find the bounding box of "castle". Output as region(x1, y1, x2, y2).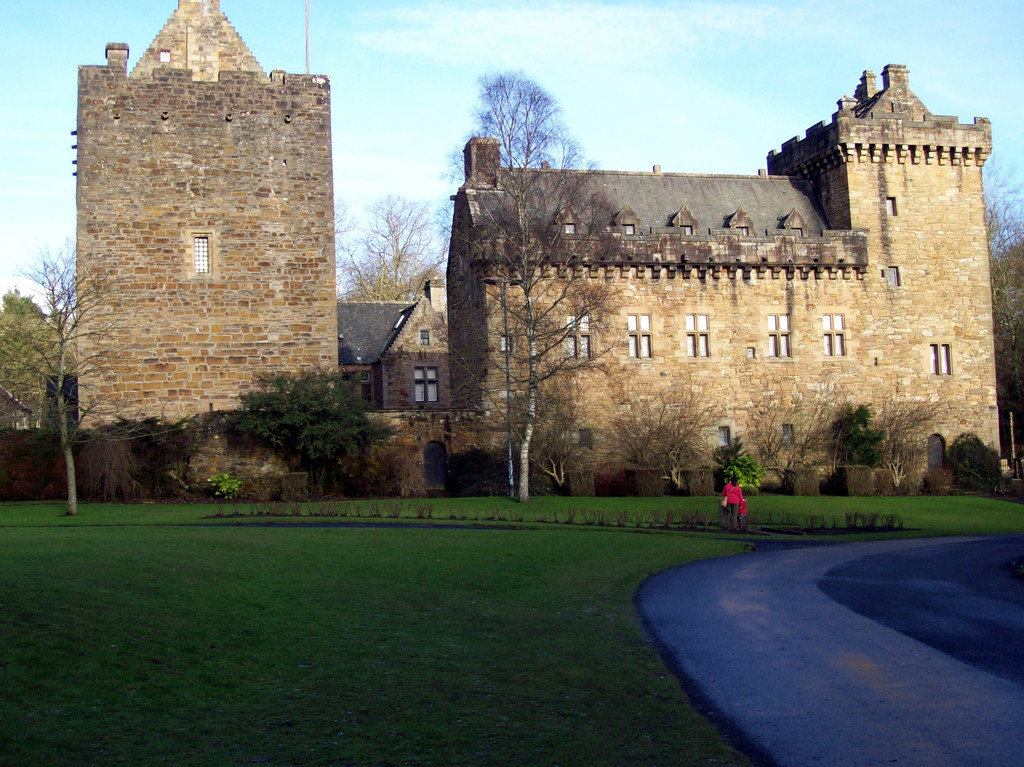
region(161, 16, 1023, 526).
